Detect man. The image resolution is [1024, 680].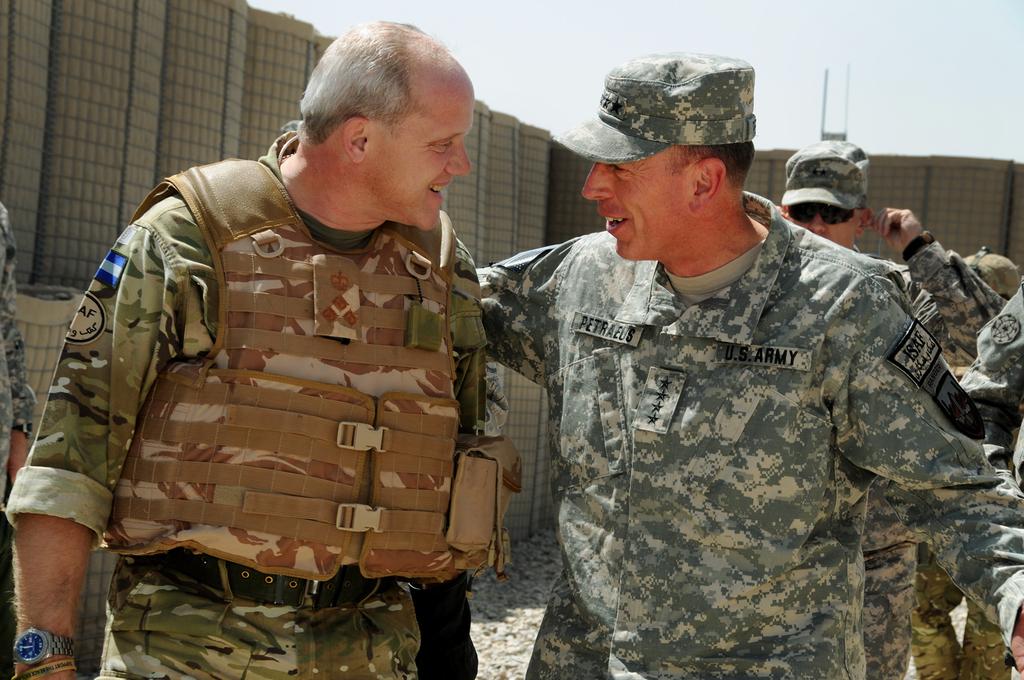
Rect(956, 281, 1023, 679).
